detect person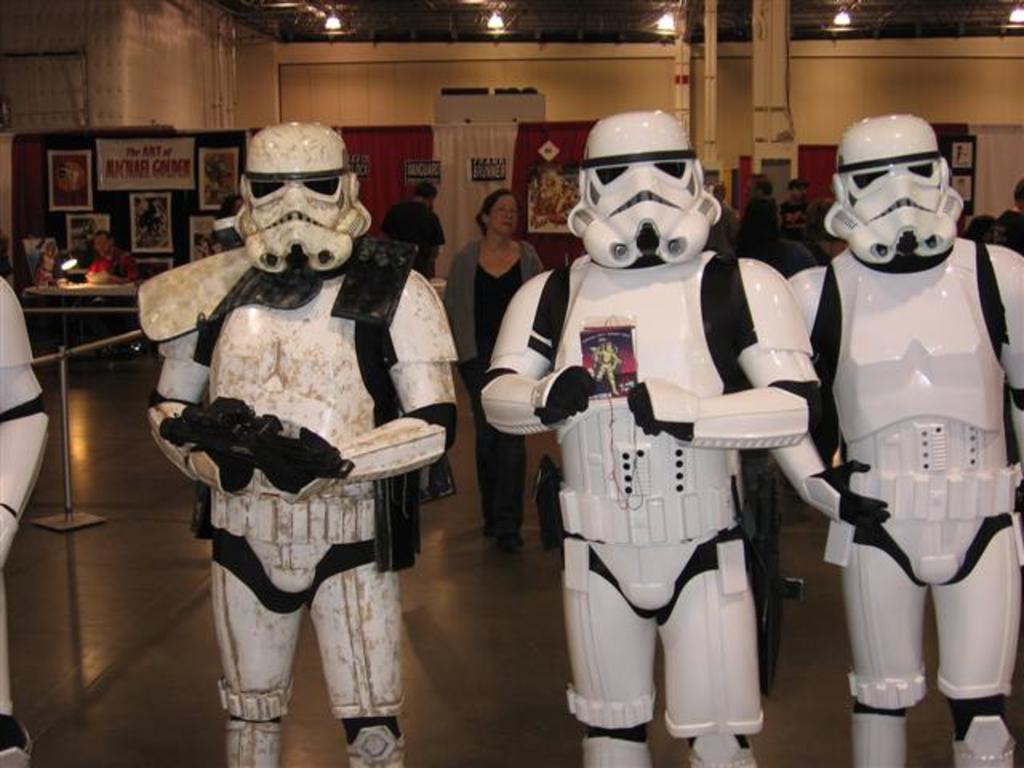
83 227 141 288
